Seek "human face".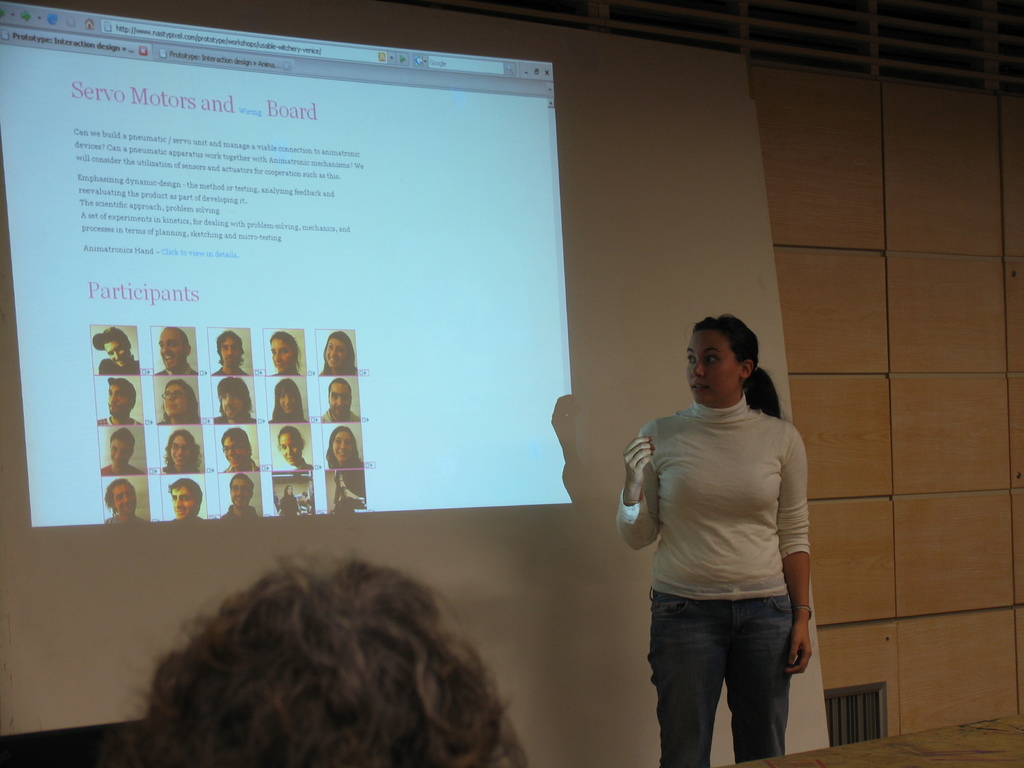
<bbox>272, 340, 294, 371</bbox>.
